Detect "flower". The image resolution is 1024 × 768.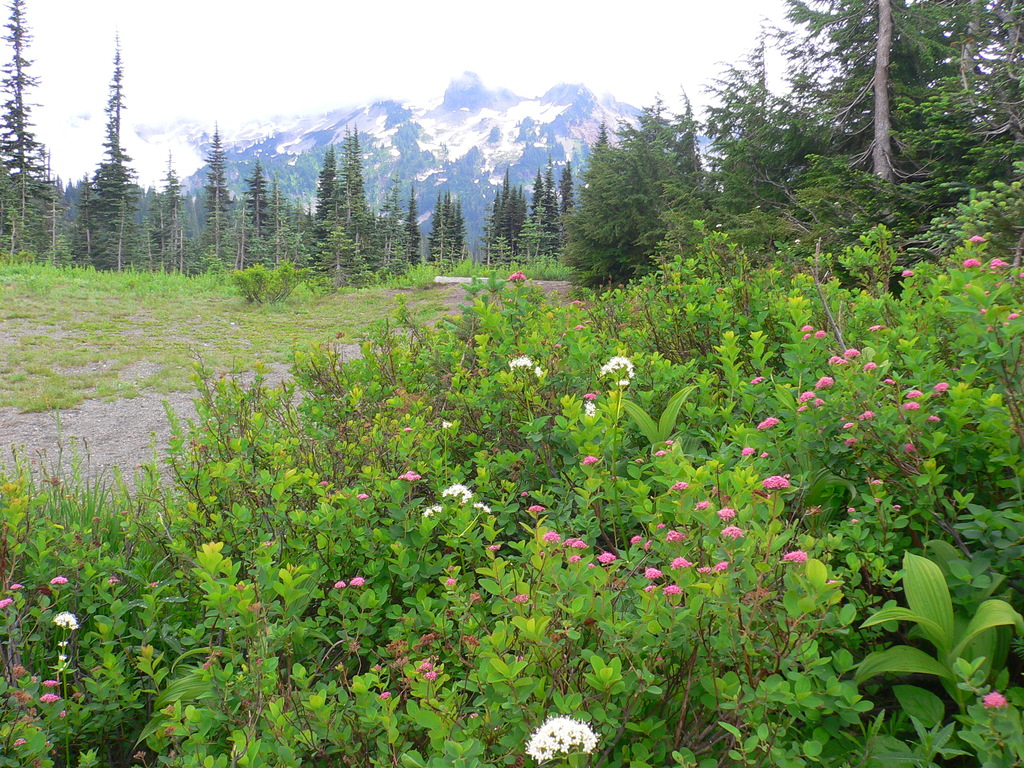
<box>901,268,916,278</box>.
